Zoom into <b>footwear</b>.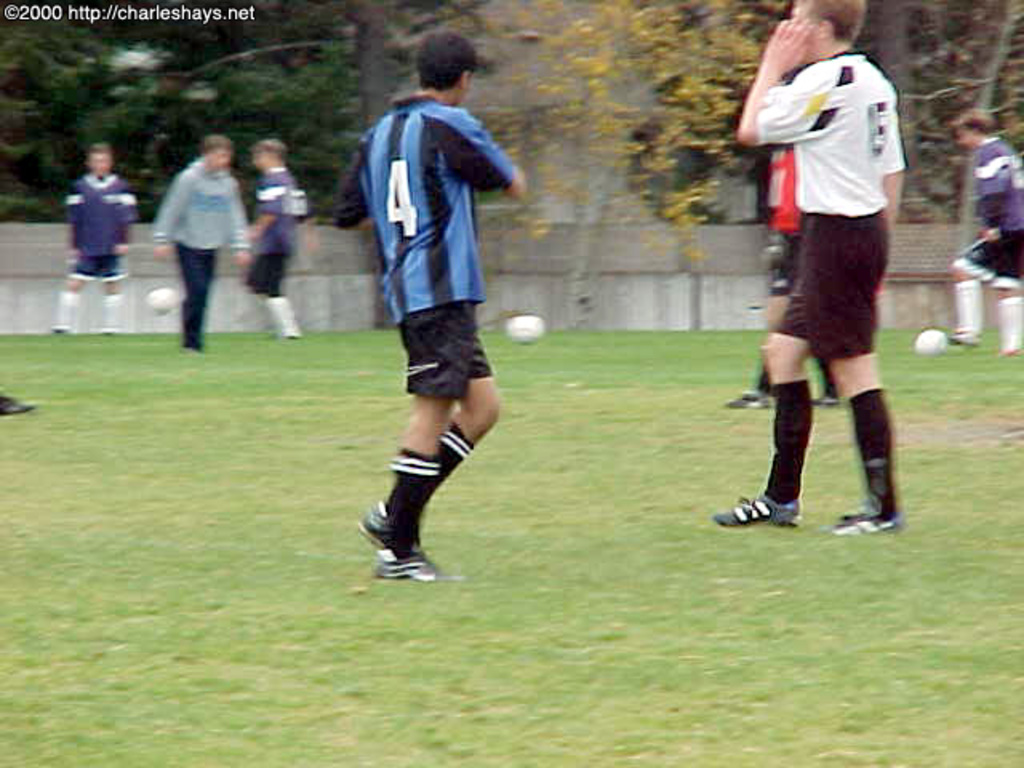
Zoom target: {"x1": 710, "y1": 490, "x2": 806, "y2": 528}.
